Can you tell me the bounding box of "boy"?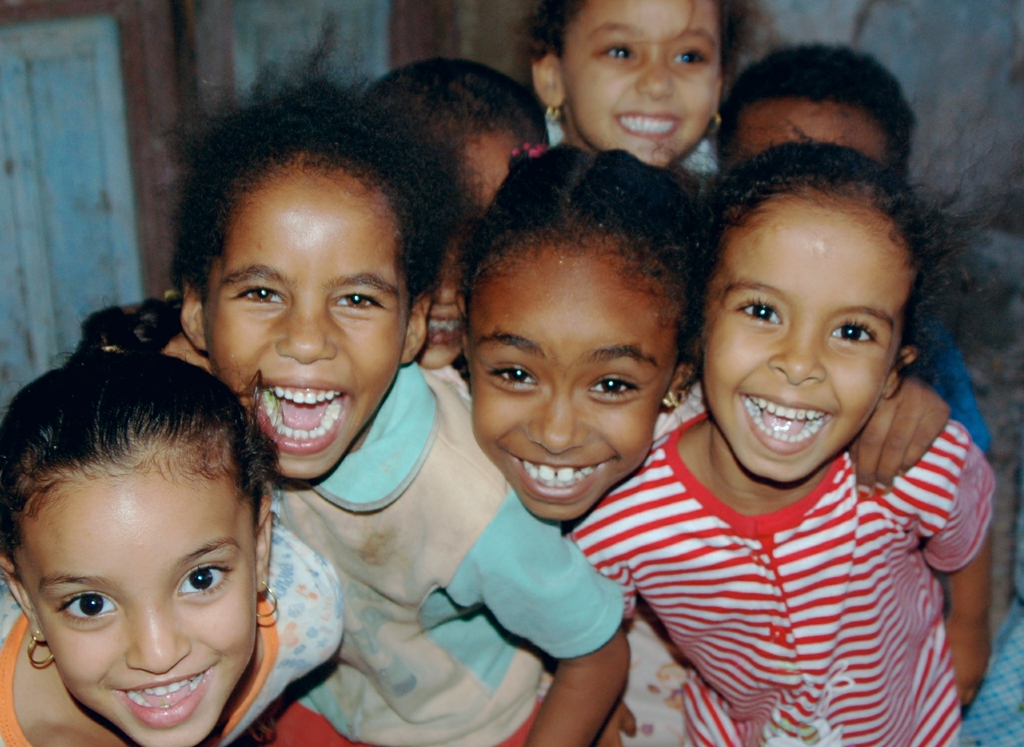
crop(160, 26, 632, 746).
